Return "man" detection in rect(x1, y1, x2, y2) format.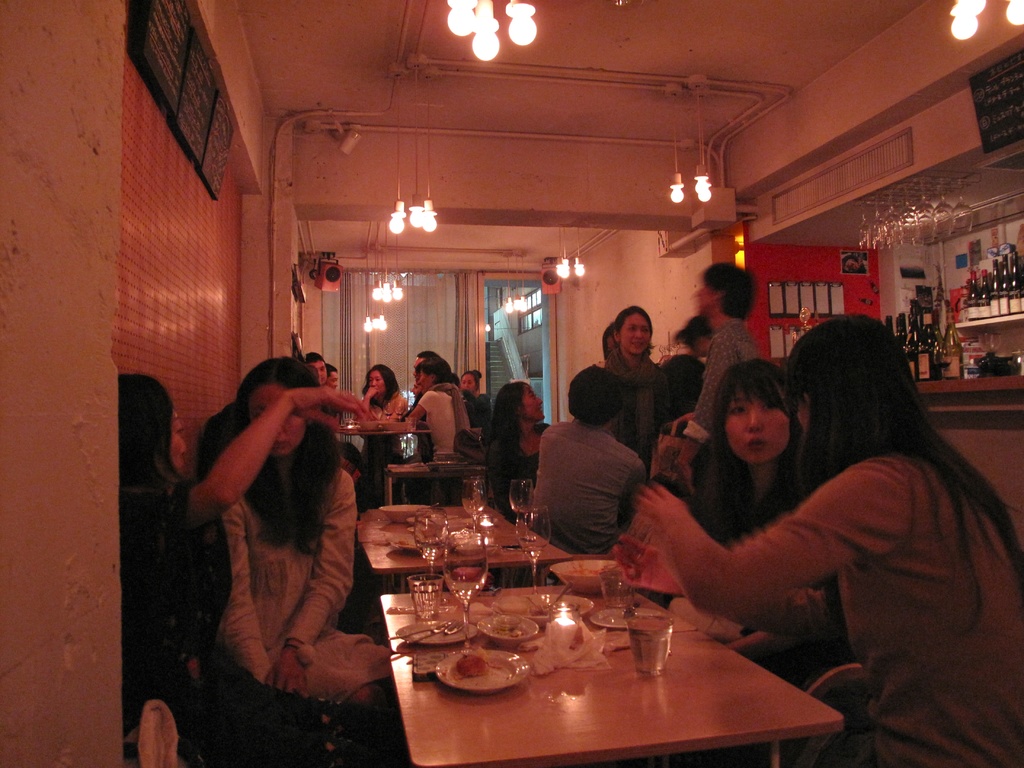
rect(409, 352, 436, 428).
